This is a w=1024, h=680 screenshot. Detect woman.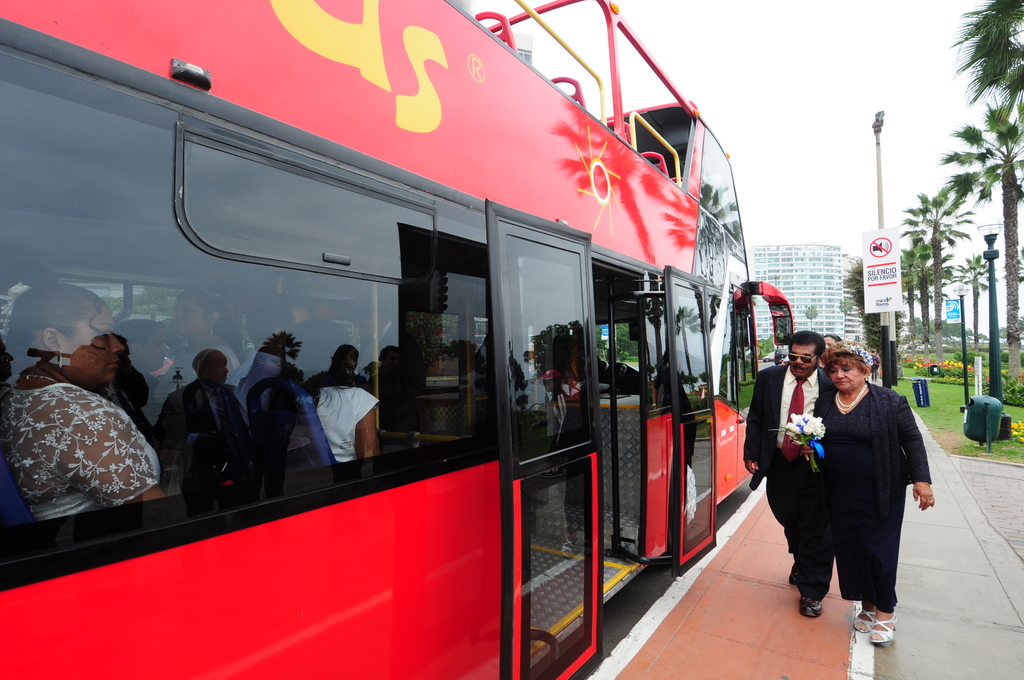
box=[286, 321, 387, 463].
